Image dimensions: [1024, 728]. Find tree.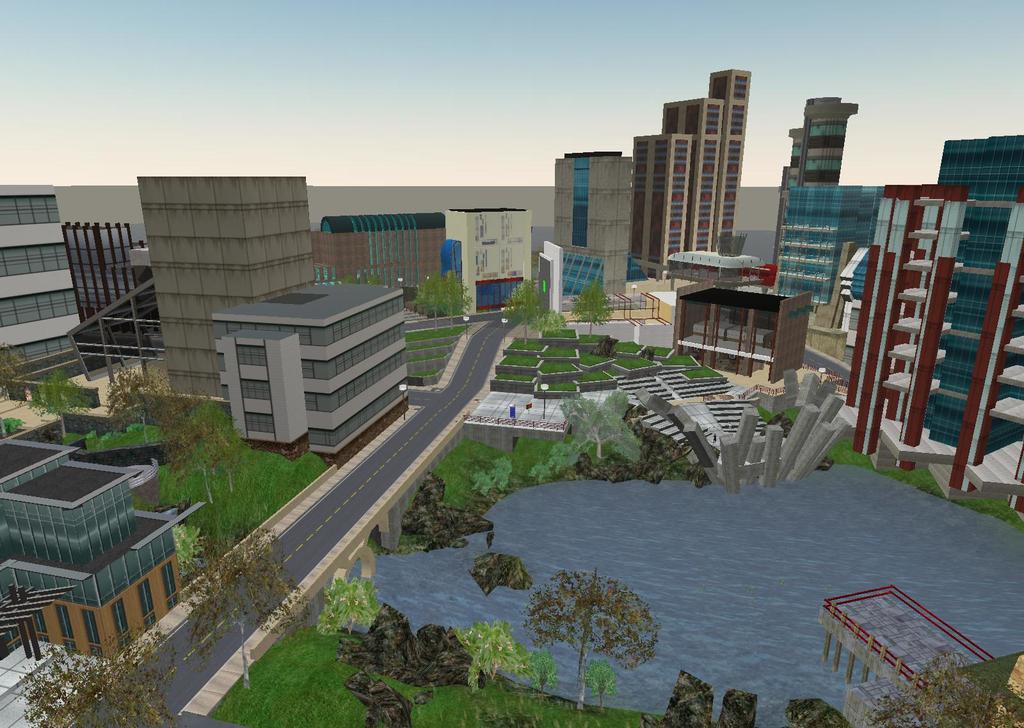
184, 400, 236, 488.
